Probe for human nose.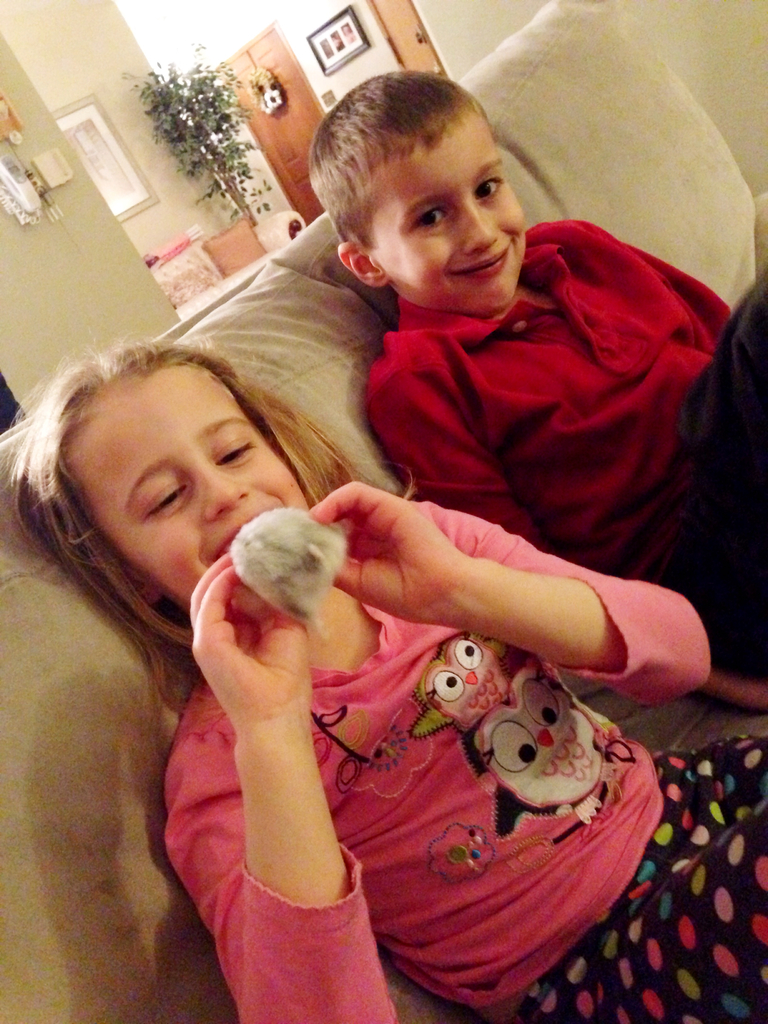
Probe result: pyautogui.locateOnScreen(203, 468, 248, 524).
